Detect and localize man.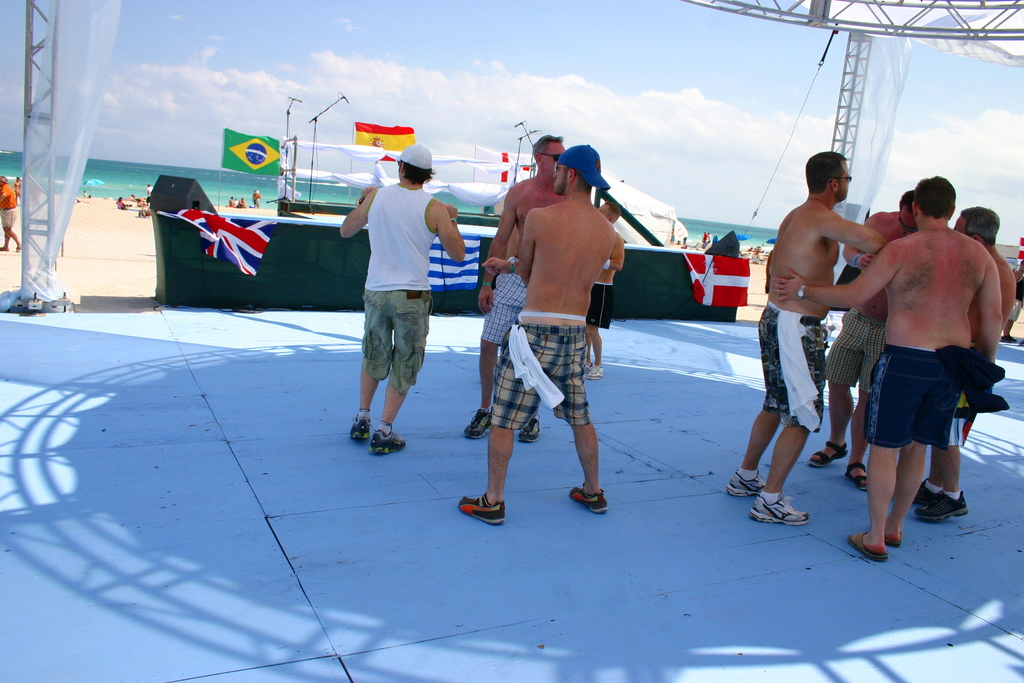
Localized at 824/191/908/496.
